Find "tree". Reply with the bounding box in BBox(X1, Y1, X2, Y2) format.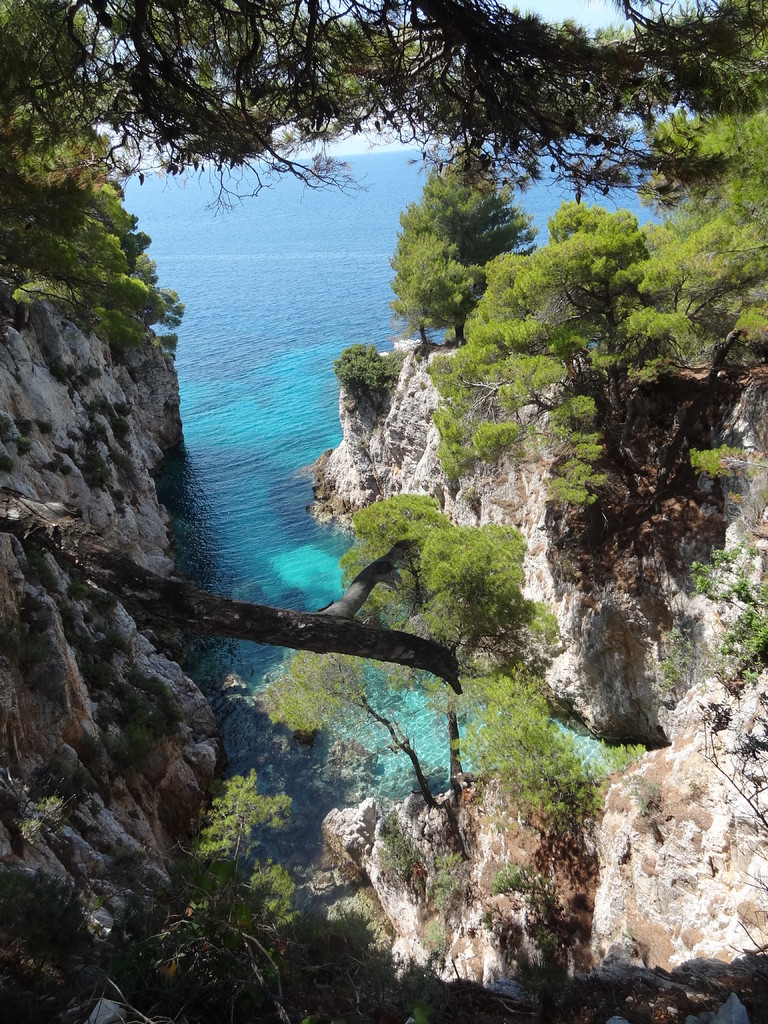
BBox(522, 194, 650, 390).
